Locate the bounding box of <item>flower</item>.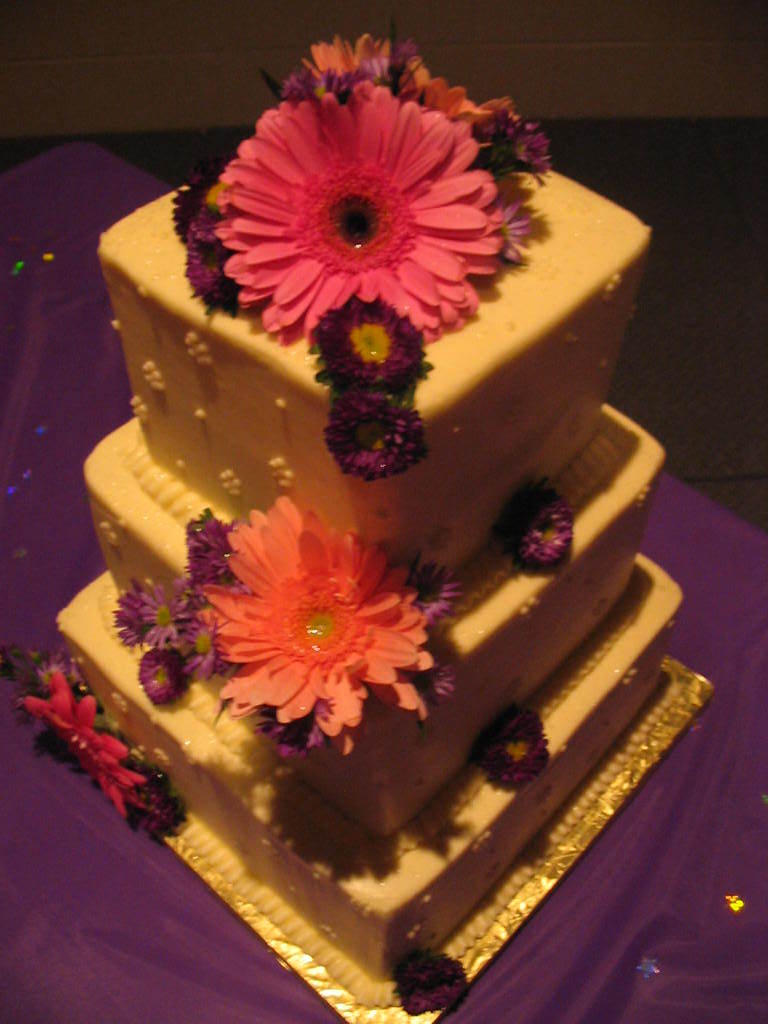
Bounding box: detection(315, 296, 425, 390).
